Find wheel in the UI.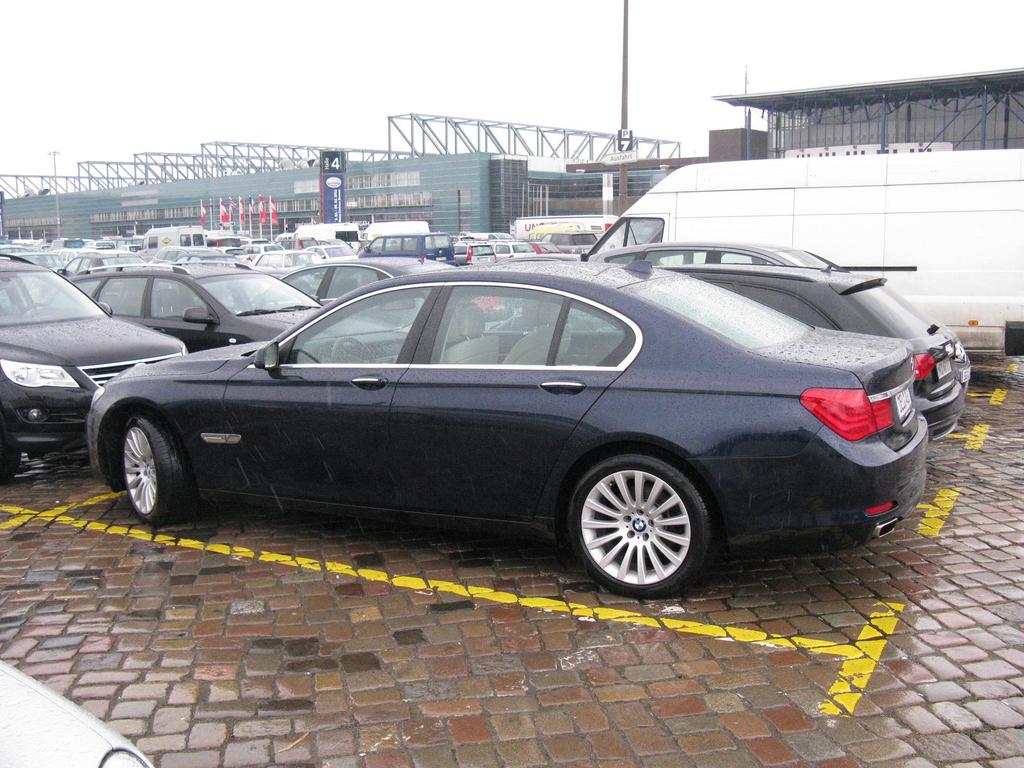
UI element at (0,413,20,486).
